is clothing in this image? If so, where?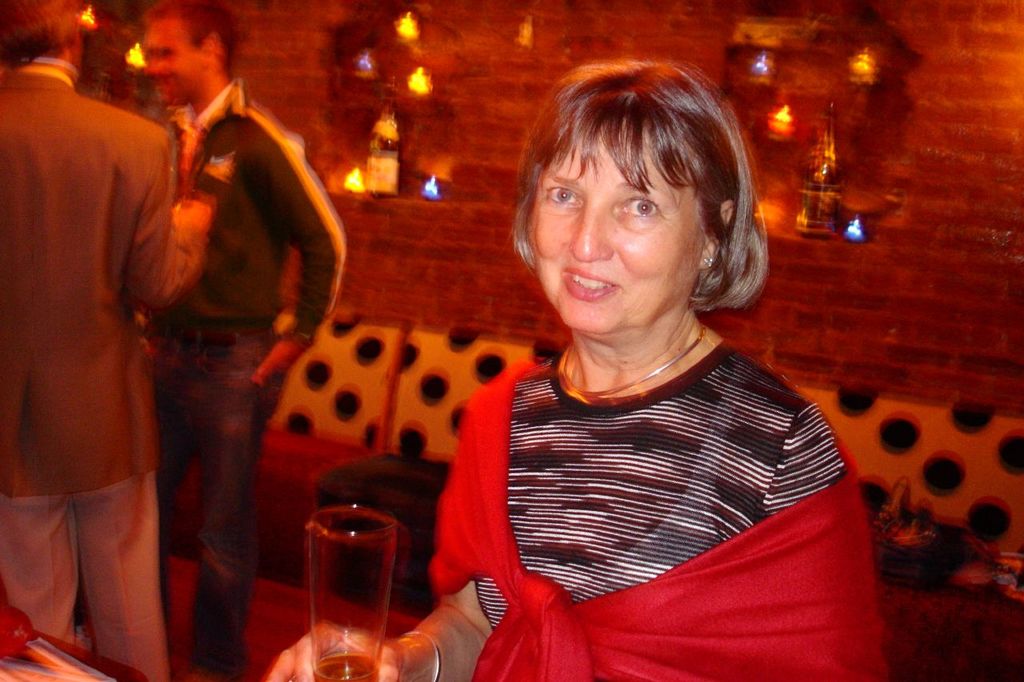
Yes, at BBox(436, 274, 859, 636).
